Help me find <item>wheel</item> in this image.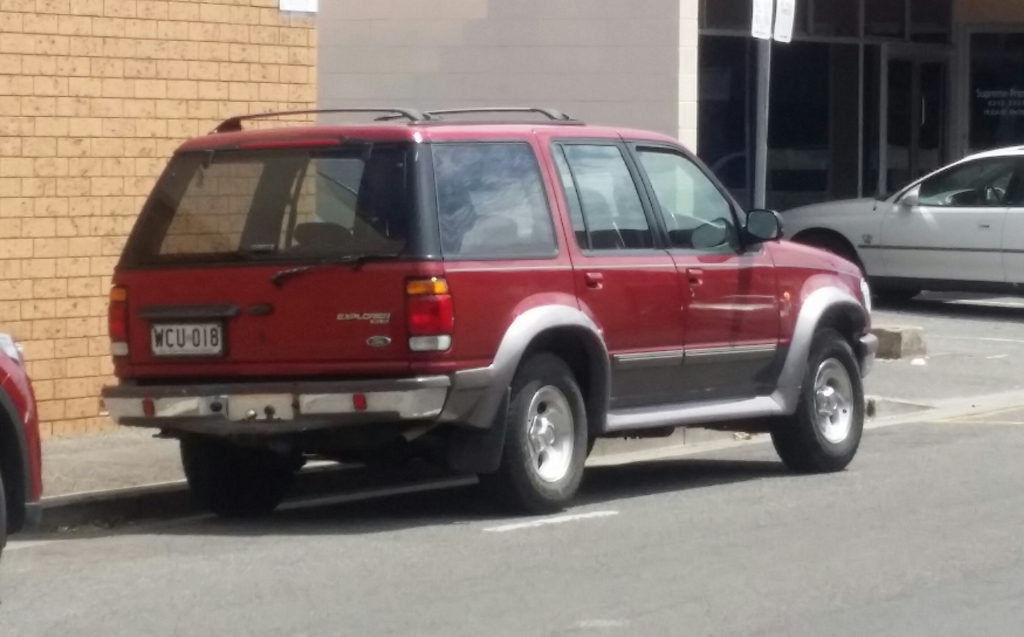
Found it: bbox=(660, 202, 680, 248).
